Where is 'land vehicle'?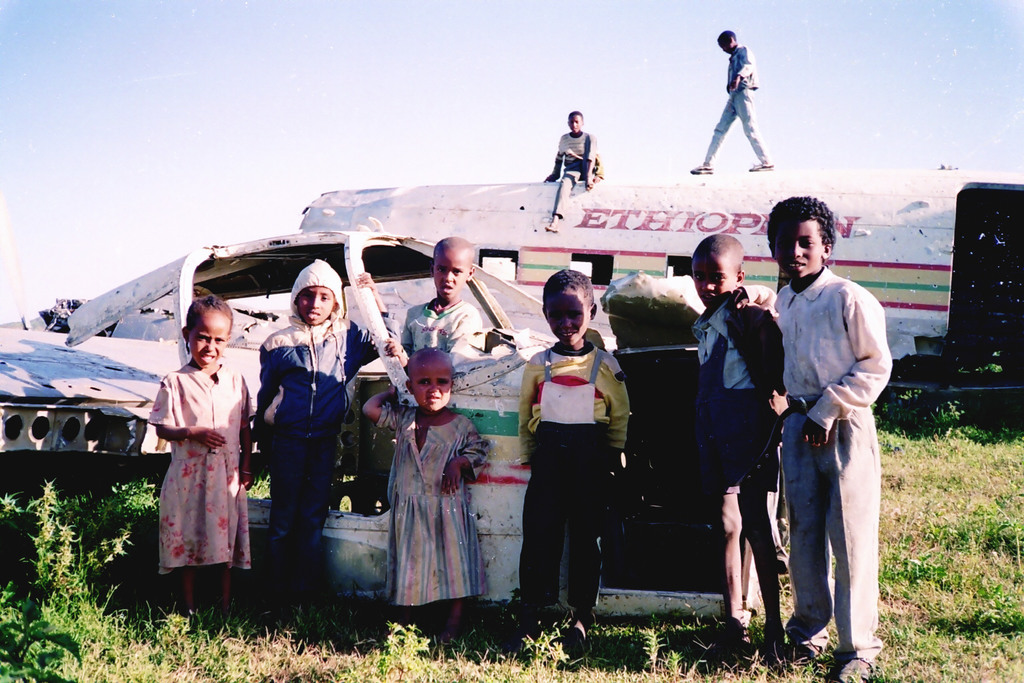
[303, 169, 1023, 440].
